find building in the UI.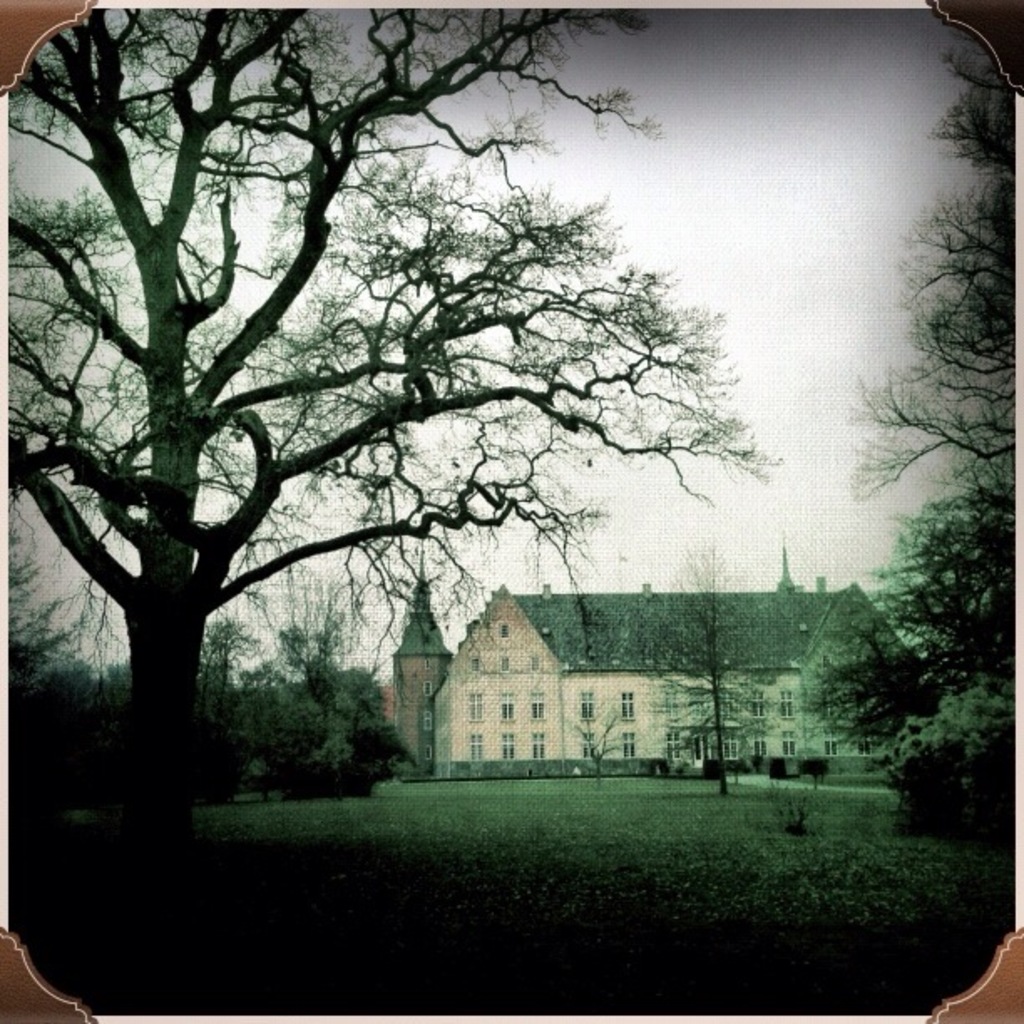
UI element at x1=395 y1=535 x2=453 y2=780.
